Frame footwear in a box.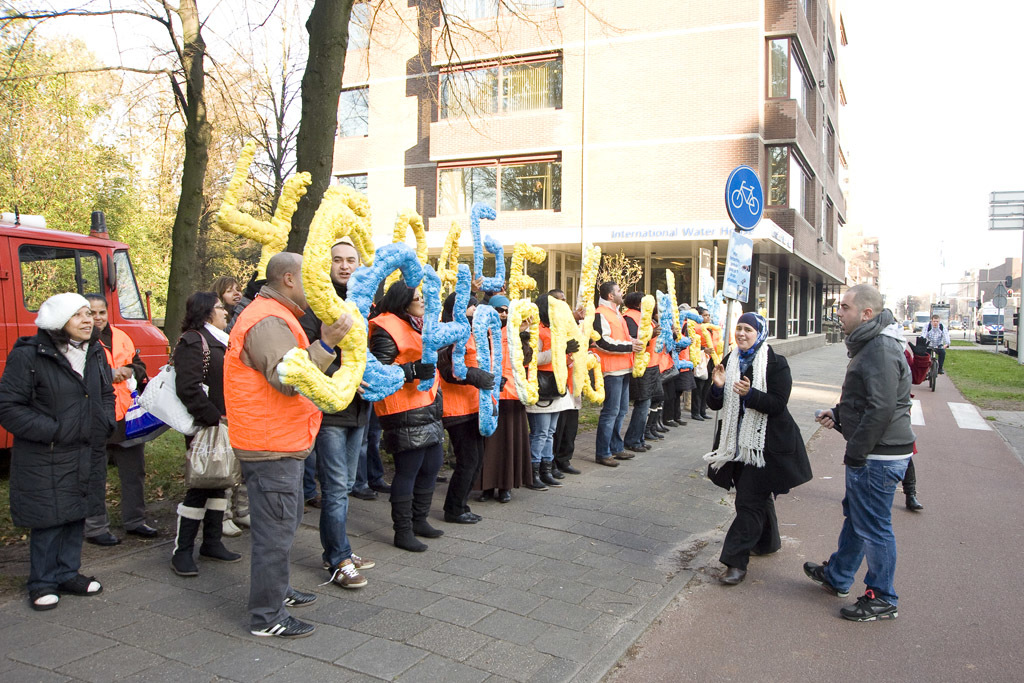
{"x1": 690, "y1": 415, "x2": 708, "y2": 421}.
